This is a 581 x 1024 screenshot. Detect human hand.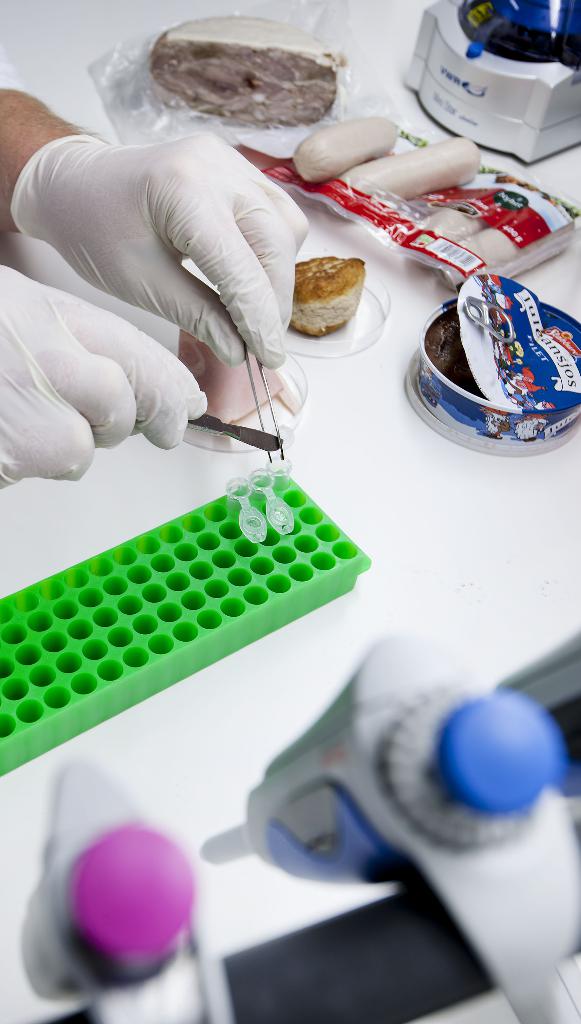
l=26, t=114, r=307, b=415.
